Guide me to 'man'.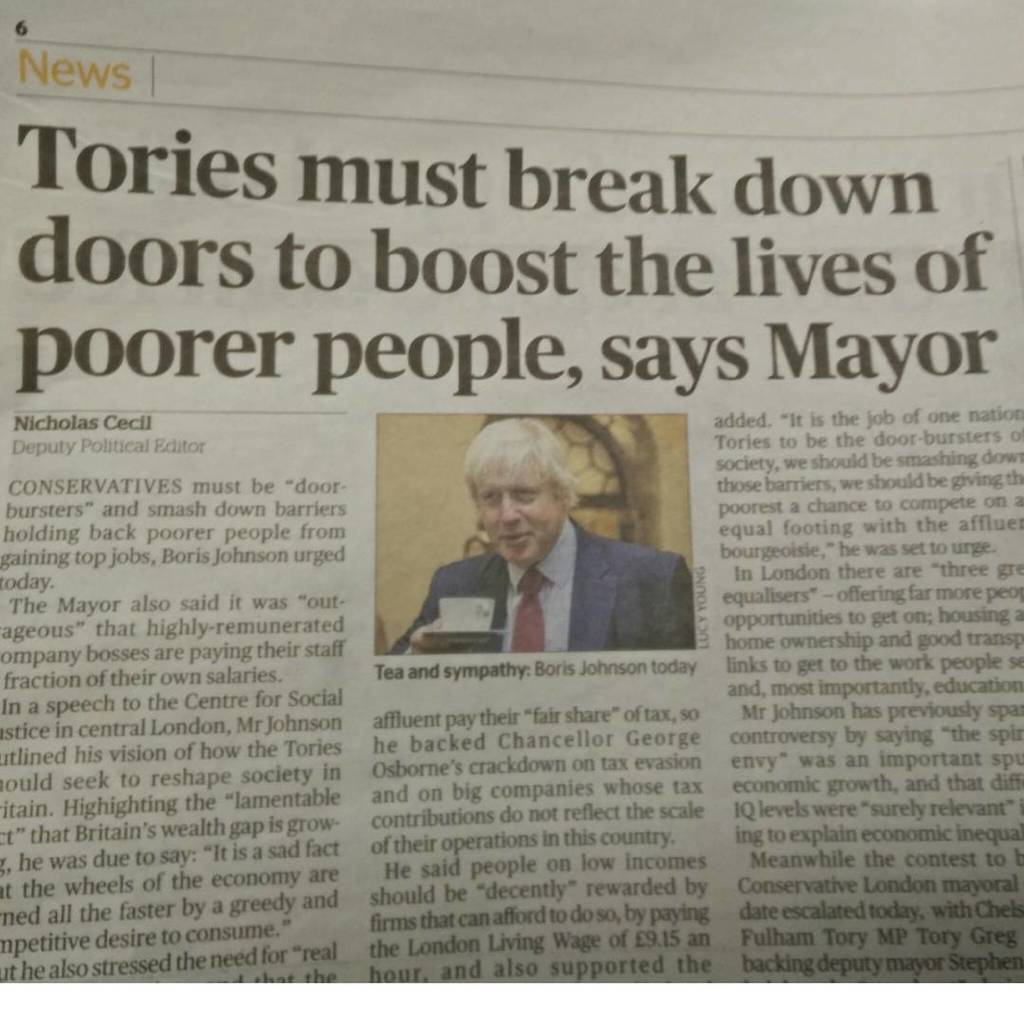
Guidance: left=377, top=404, right=698, bottom=658.
